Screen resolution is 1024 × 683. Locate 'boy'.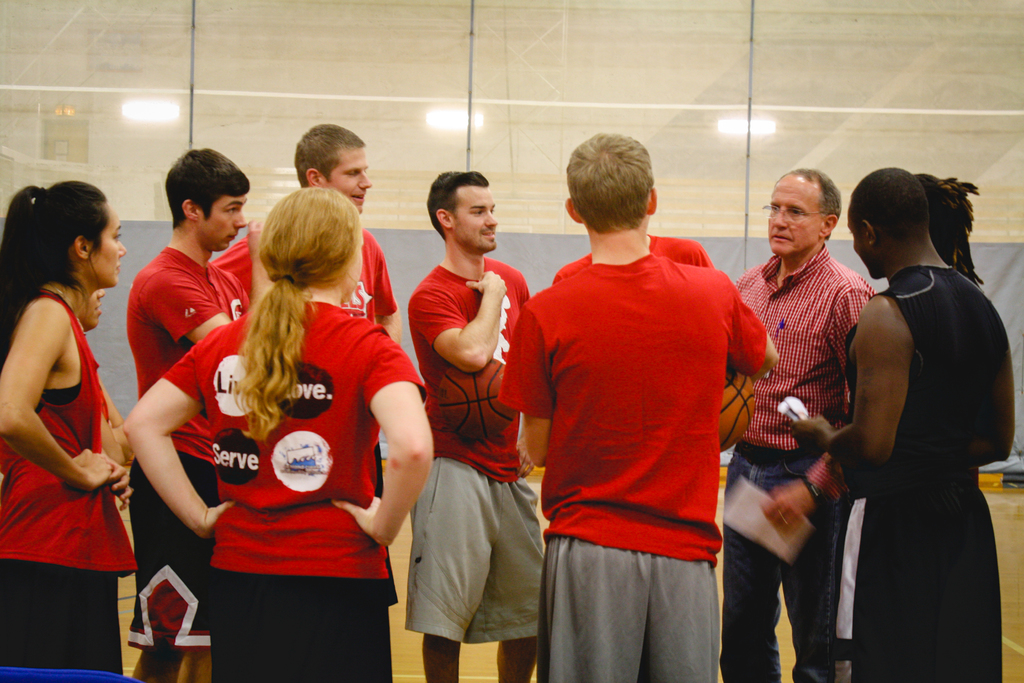
Rect(401, 169, 550, 682).
